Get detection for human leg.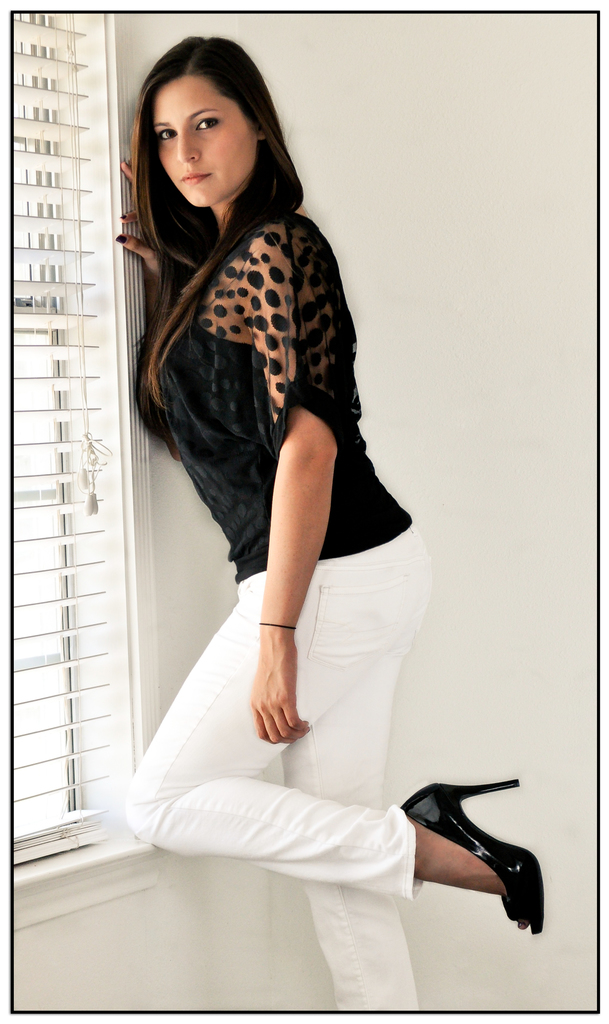
Detection: {"x1": 121, "y1": 535, "x2": 546, "y2": 935}.
